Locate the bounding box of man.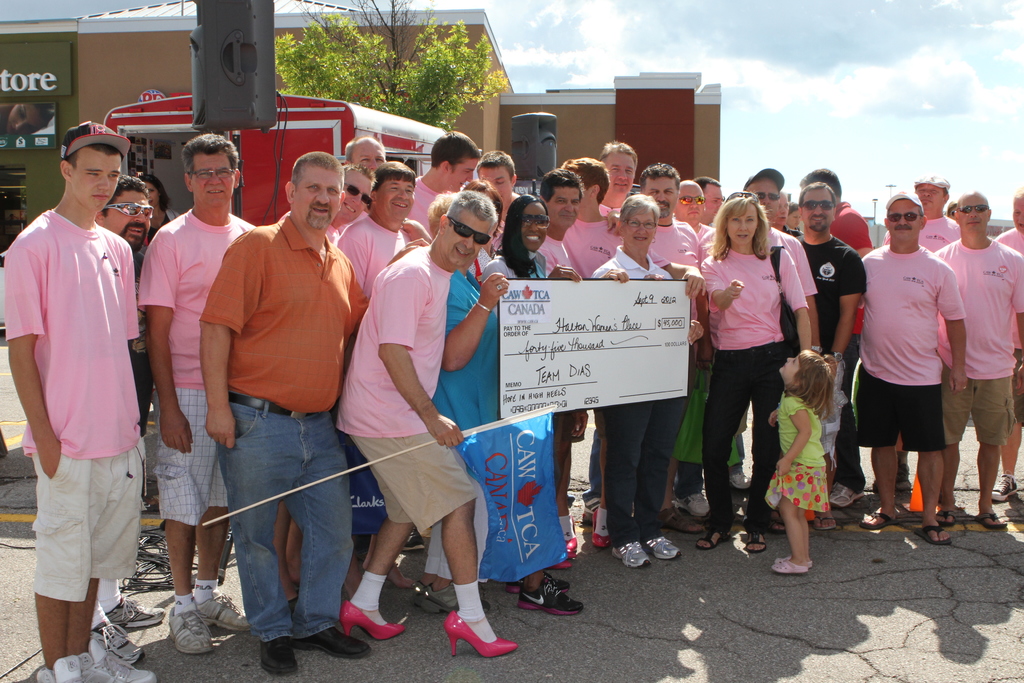
Bounding box: x1=563, y1=156, x2=703, y2=525.
